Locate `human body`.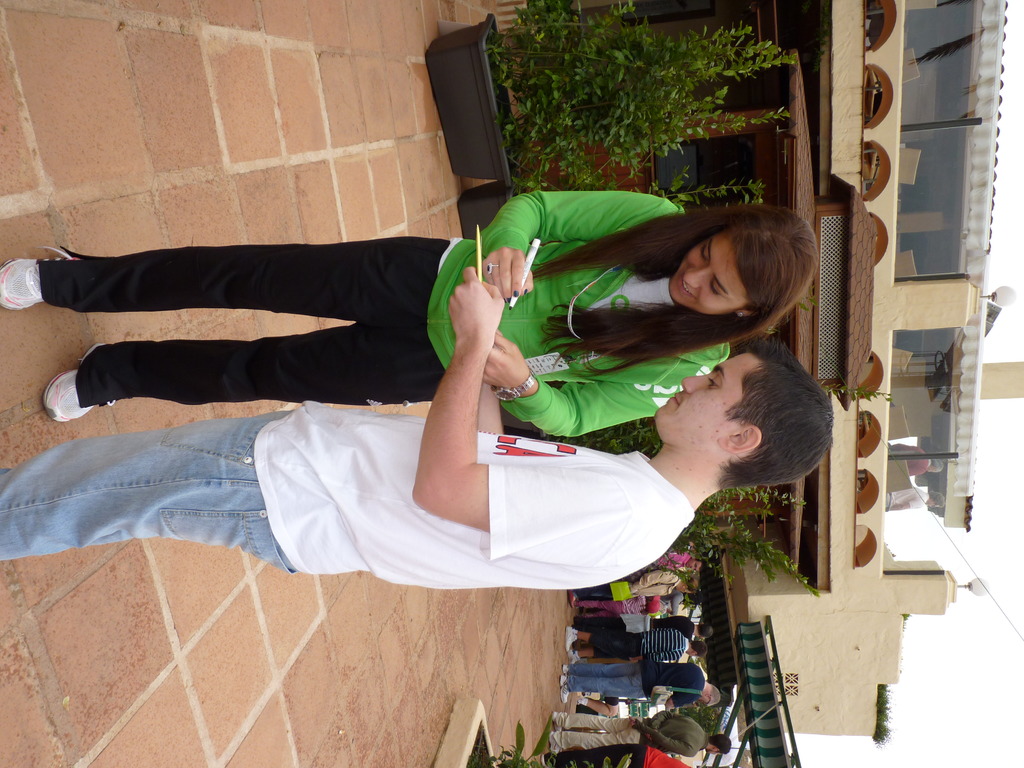
Bounding box: <box>566,570,685,607</box>.
